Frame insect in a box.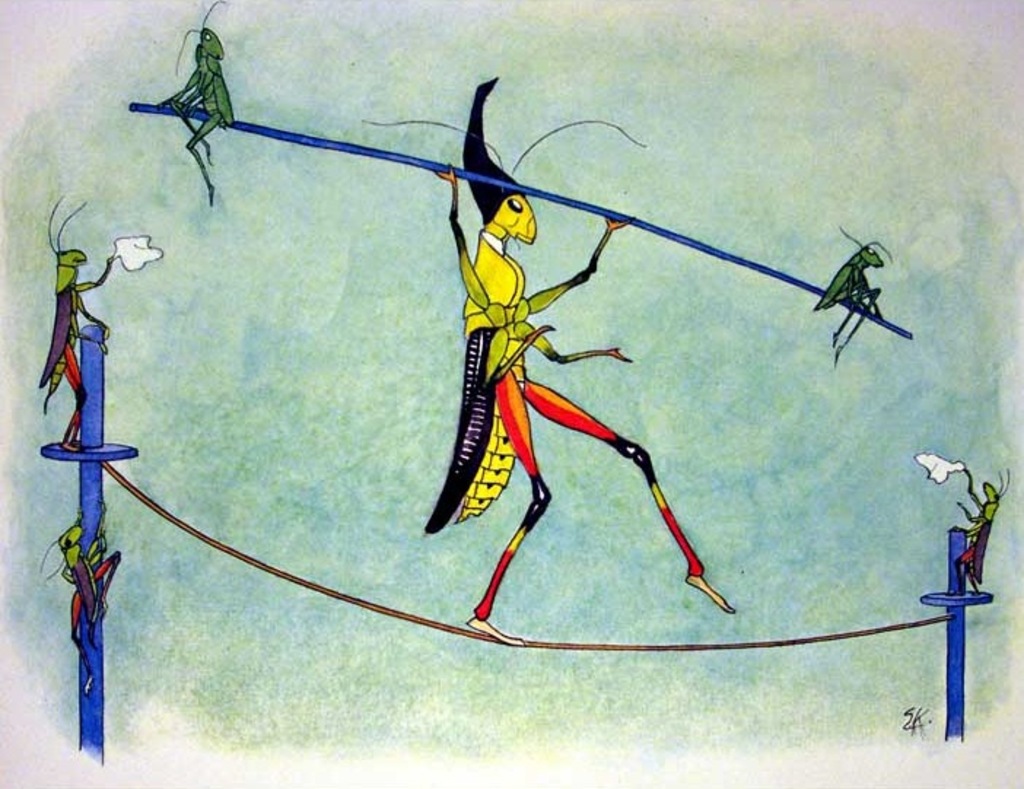
left=955, top=468, right=1012, bottom=592.
